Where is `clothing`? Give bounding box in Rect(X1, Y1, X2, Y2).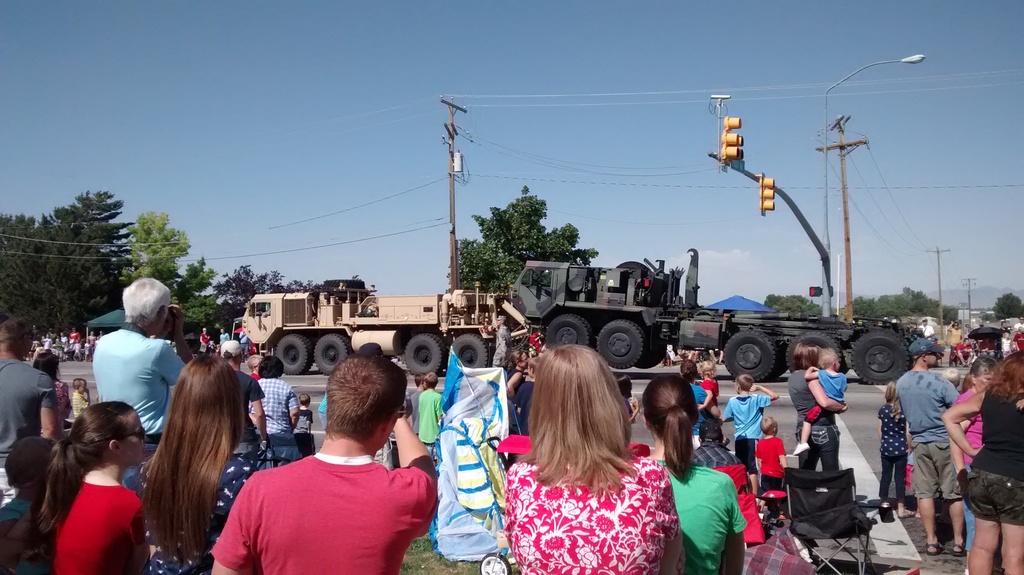
Rect(221, 335, 247, 359).
